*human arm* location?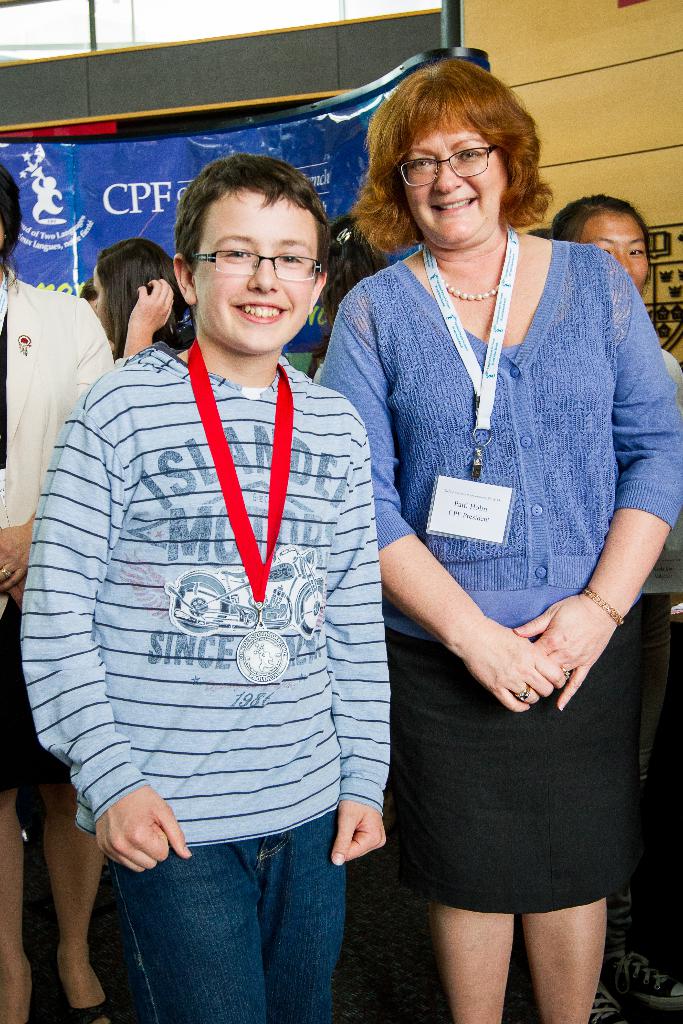
select_region(26, 369, 177, 881)
